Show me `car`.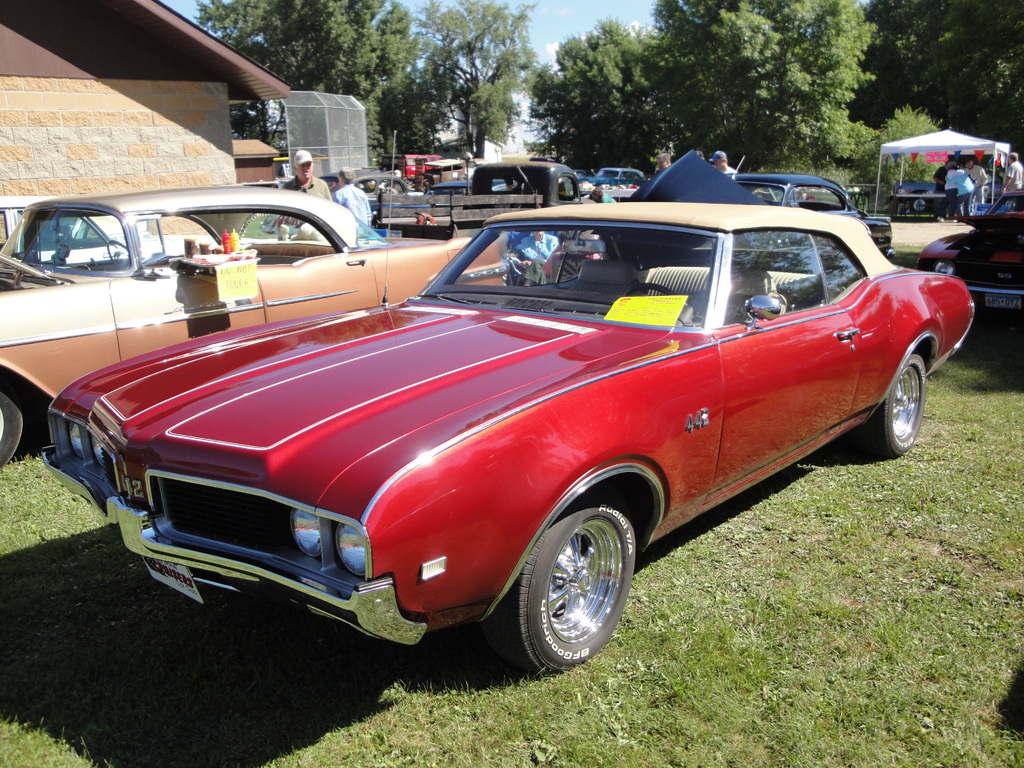
`car` is here: {"x1": 579, "y1": 145, "x2": 897, "y2": 267}.
